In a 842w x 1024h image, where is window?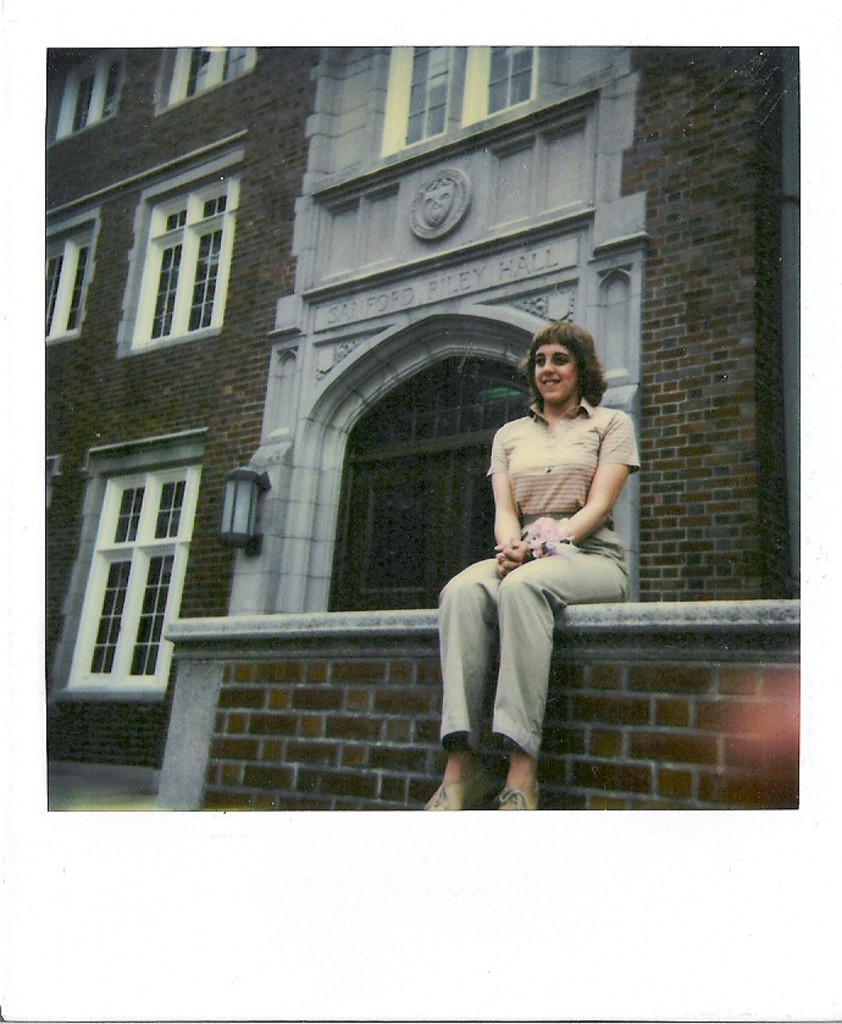
l=72, t=445, r=195, b=697.
